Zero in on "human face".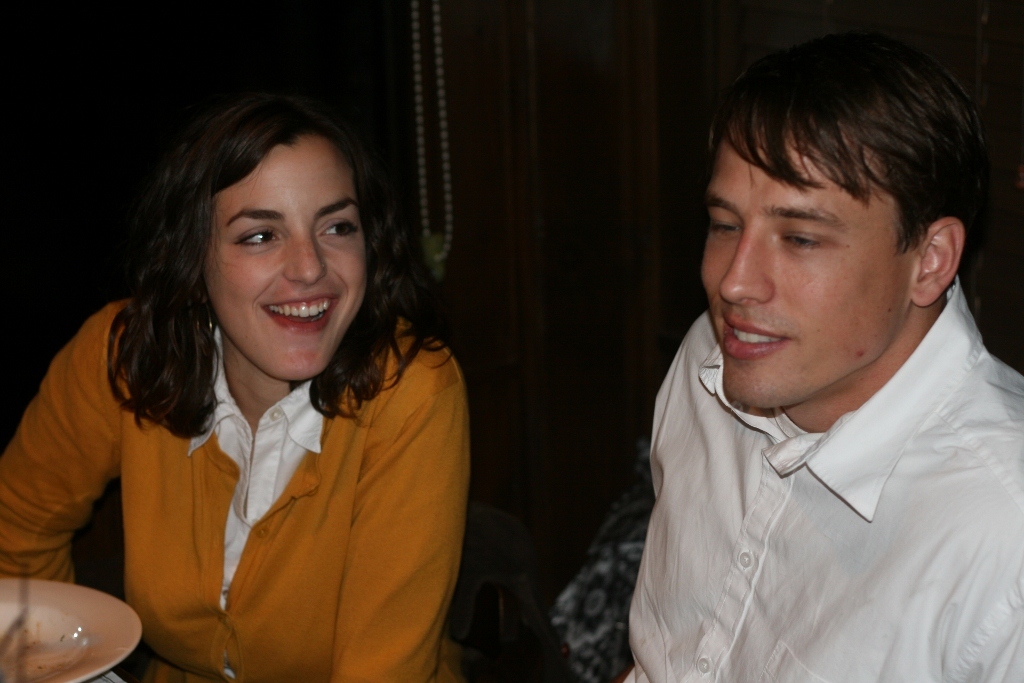
Zeroed in: pyautogui.locateOnScreen(201, 142, 370, 381).
